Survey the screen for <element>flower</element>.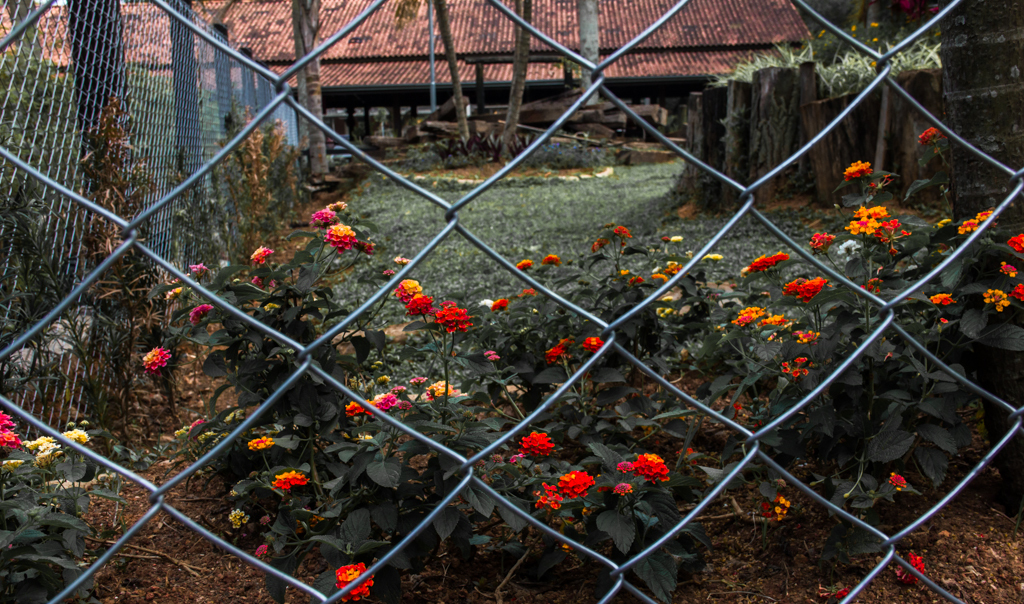
Survey found: 896, 554, 928, 585.
